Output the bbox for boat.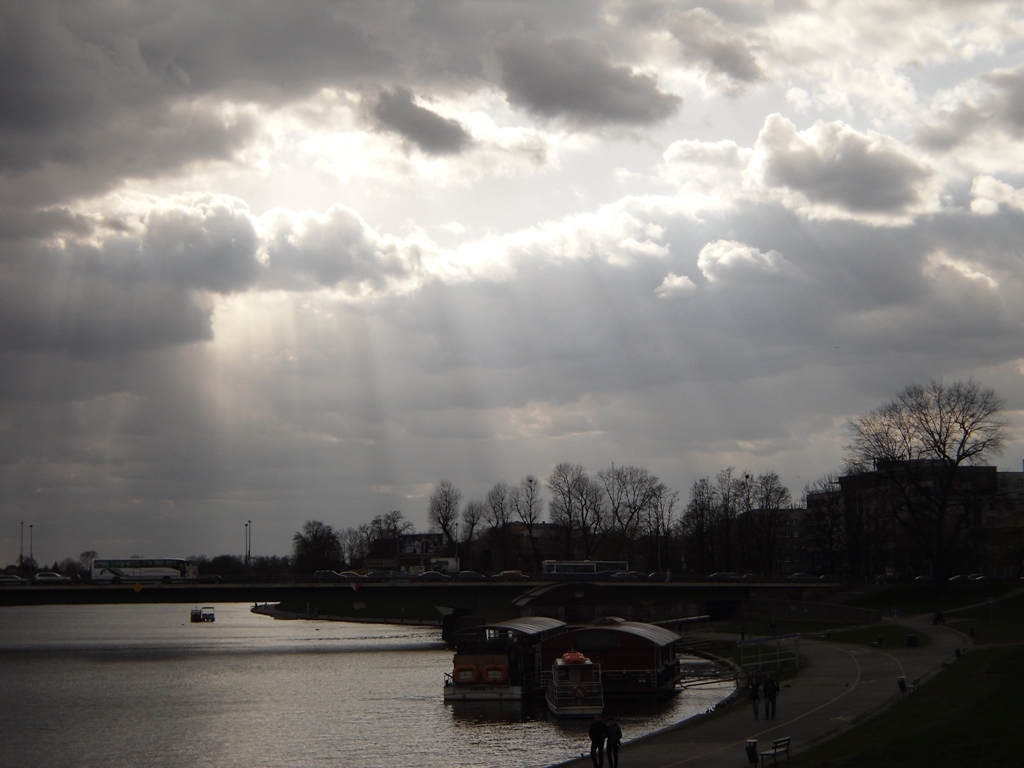
<bbox>540, 645, 604, 719</bbox>.
